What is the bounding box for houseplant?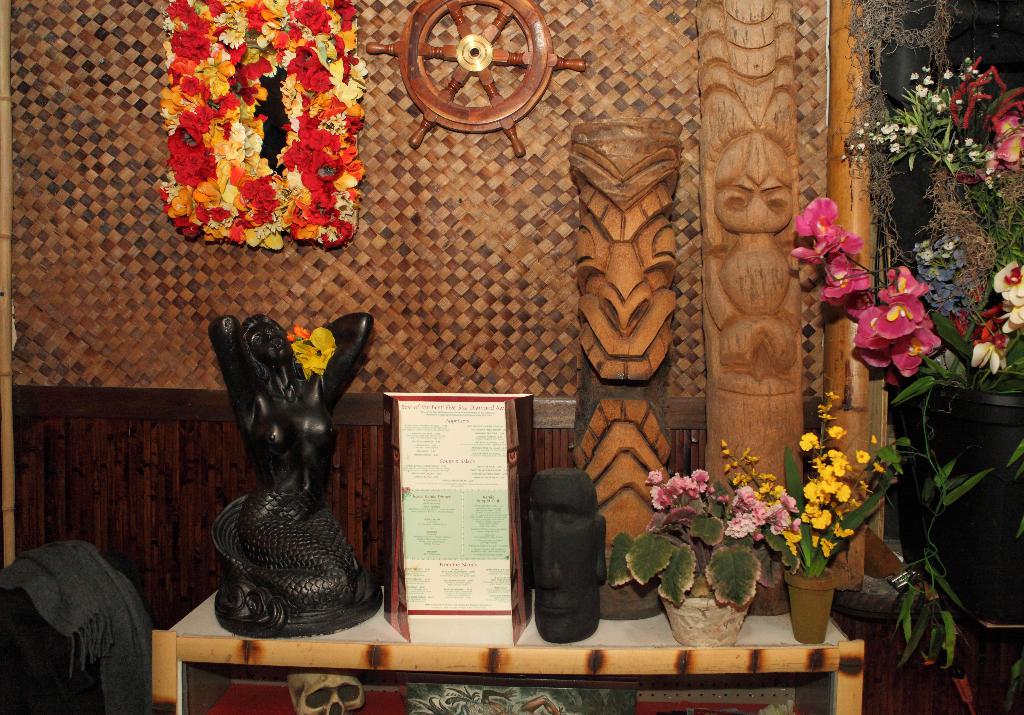
<region>720, 393, 910, 641</region>.
